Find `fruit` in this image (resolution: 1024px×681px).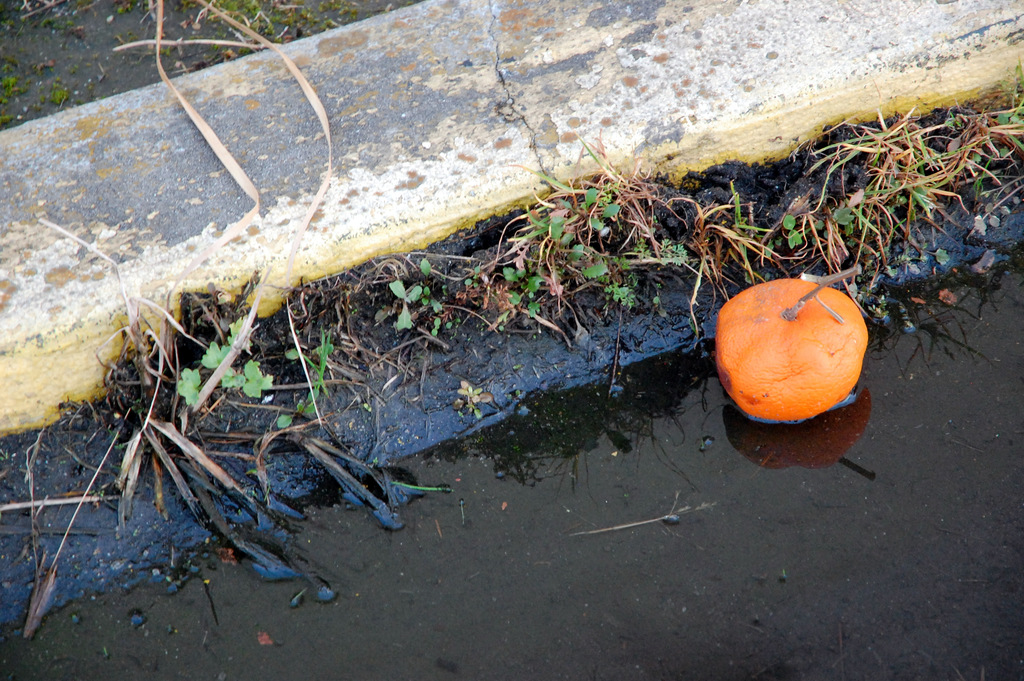
crop(713, 289, 882, 431).
